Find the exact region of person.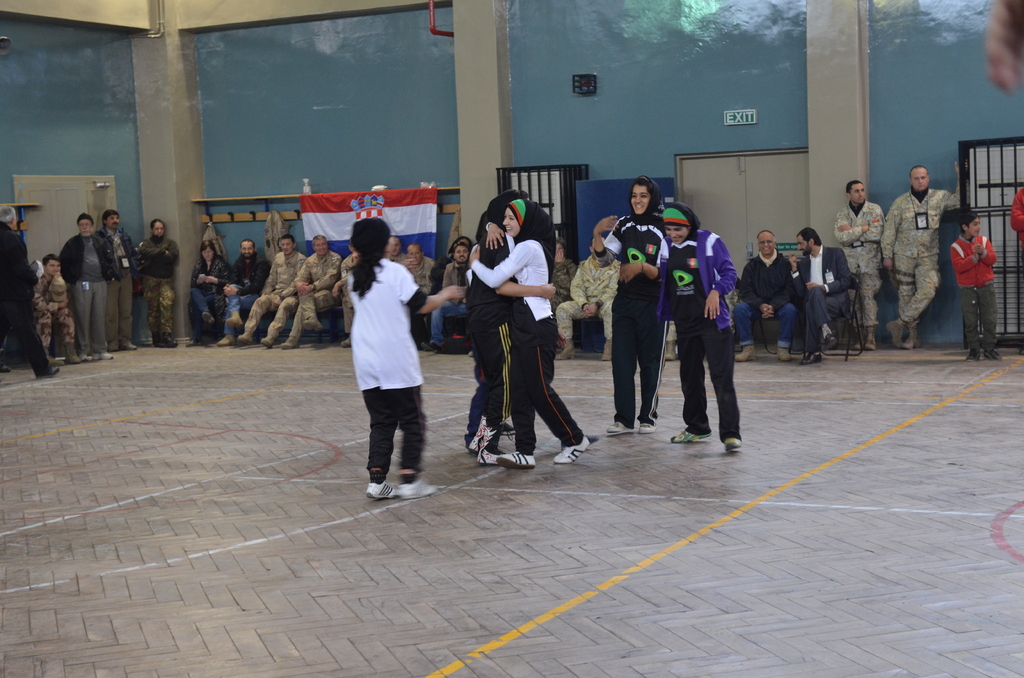
Exact region: {"x1": 879, "y1": 170, "x2": 962, "y2": 350}.
